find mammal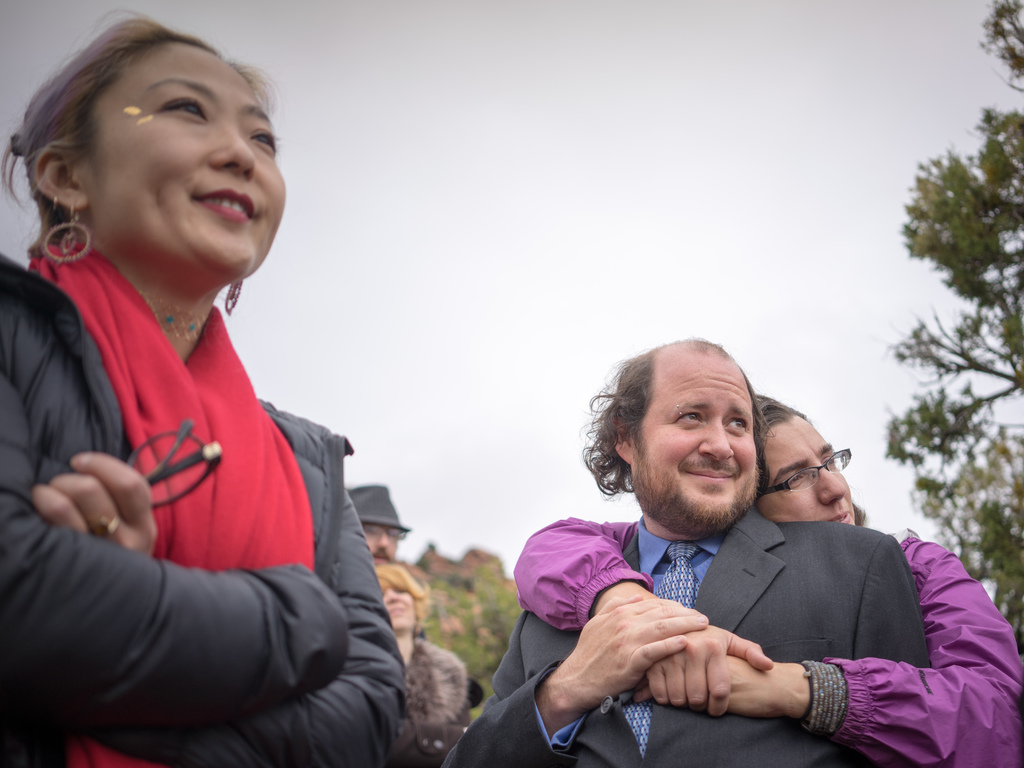
{"left": 449, "top": 336, "right": 927, "bottom": 767}
